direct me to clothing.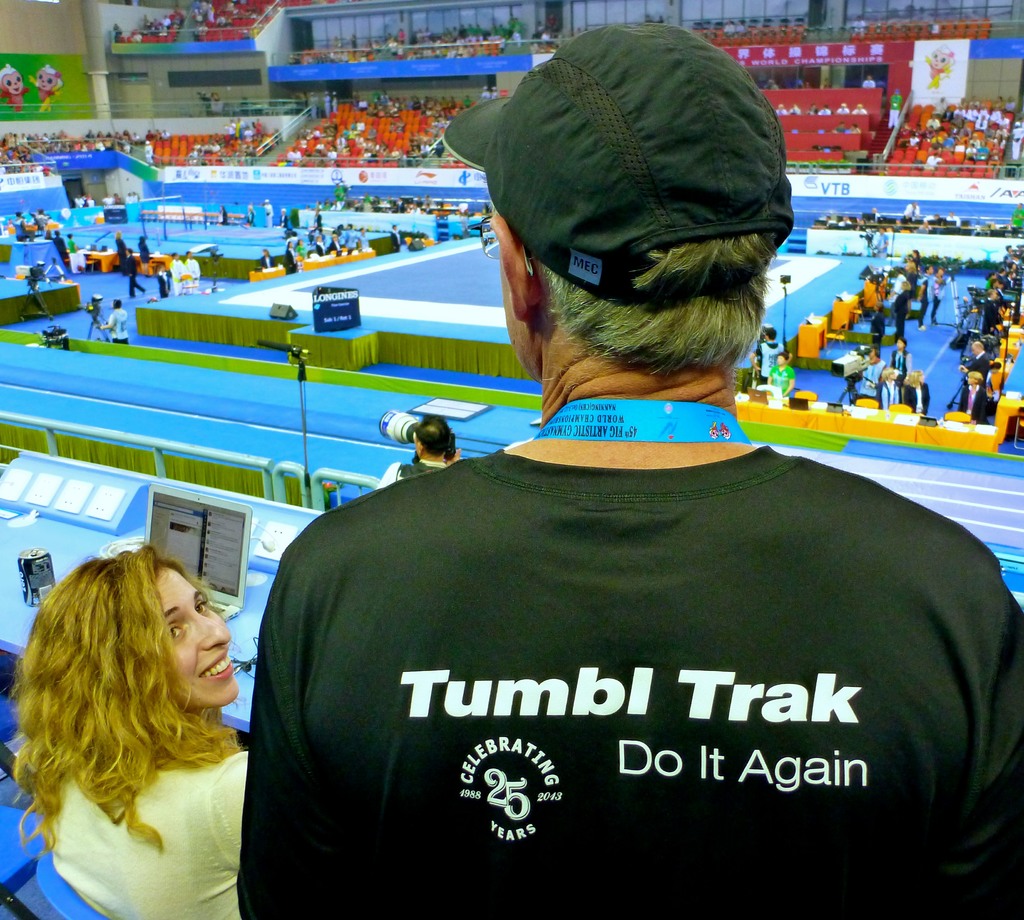
Direction: <bbox>850, 125, 861, 133</bbox>.
